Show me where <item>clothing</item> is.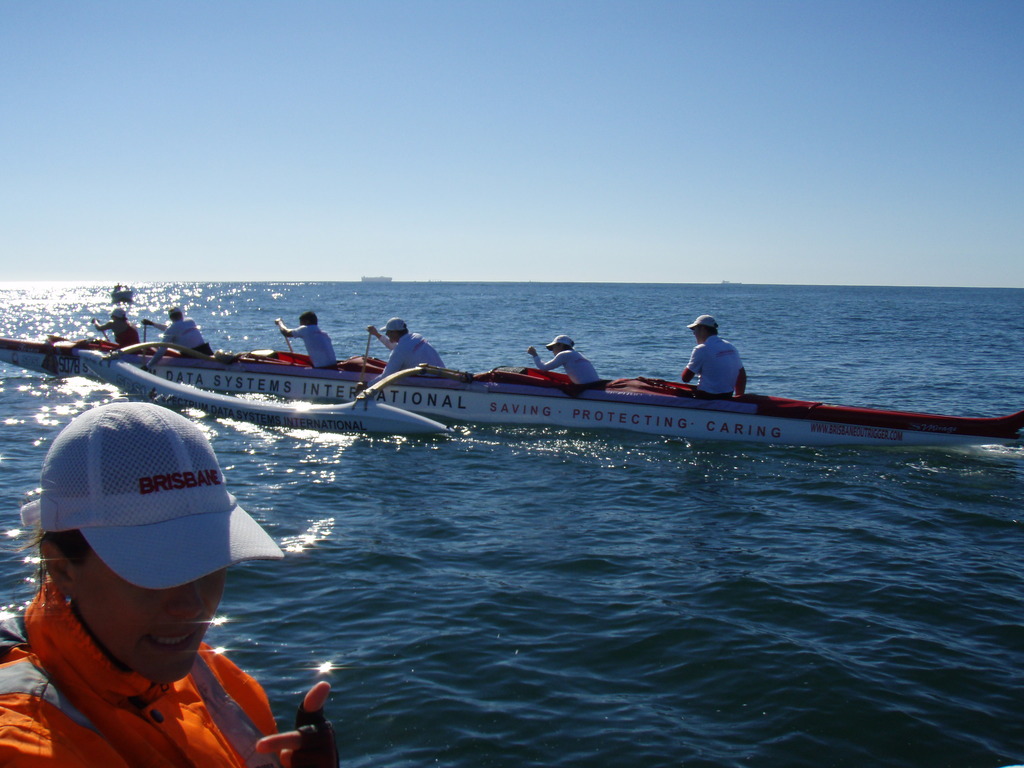
<item>clothing</item> is at bbox(676, 325, 745, 409).
